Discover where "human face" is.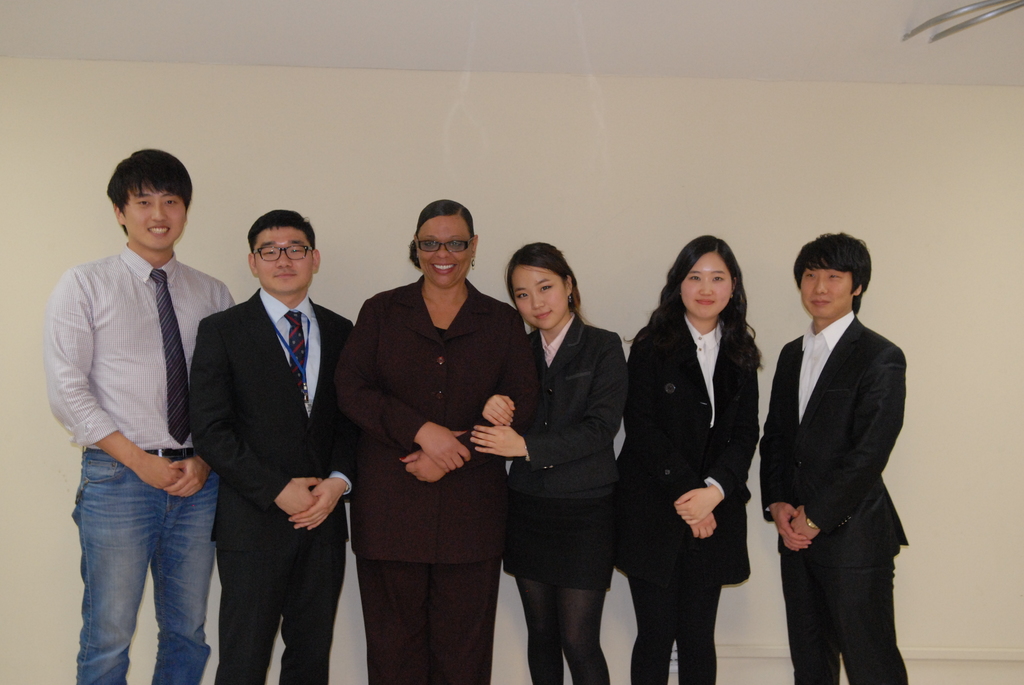
Discovered at {"left": 124, "top": 187, "right": 183, "bottom": 244}.
